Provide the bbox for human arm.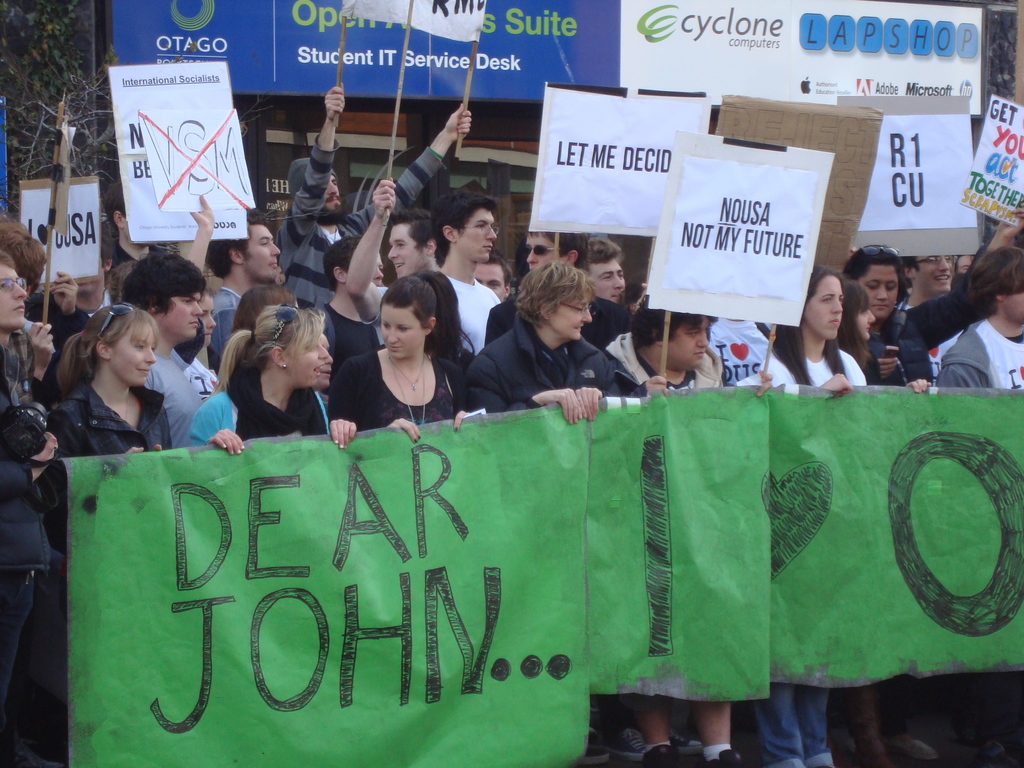
bbox(573, 381, 614, 430).
